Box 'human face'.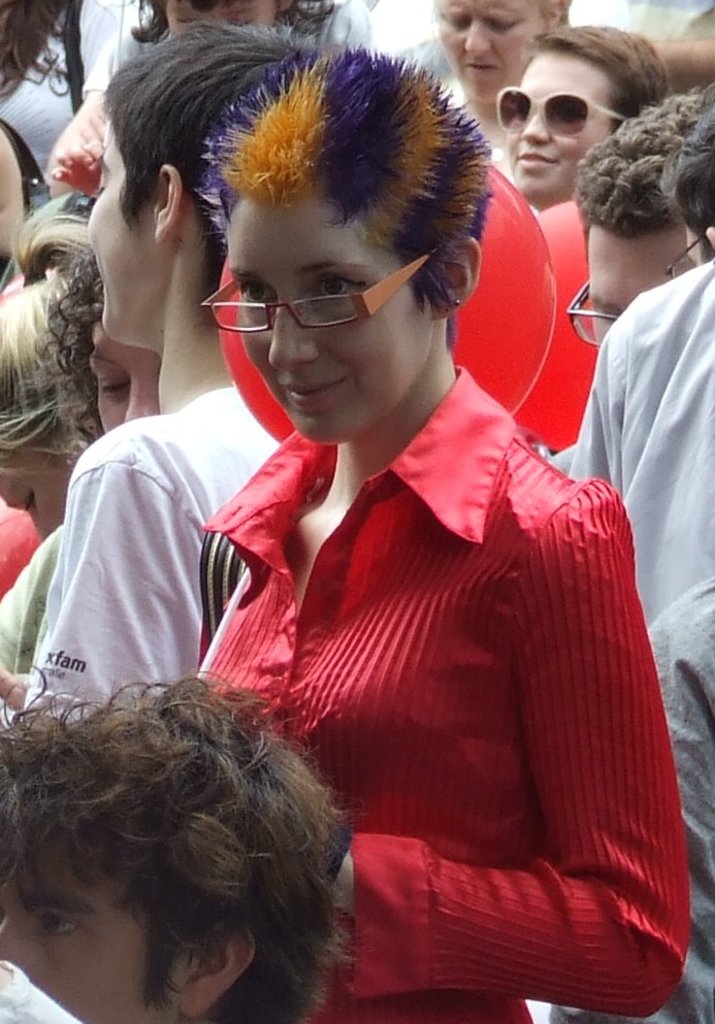
<region>588, 220, 696, 354</region>.
